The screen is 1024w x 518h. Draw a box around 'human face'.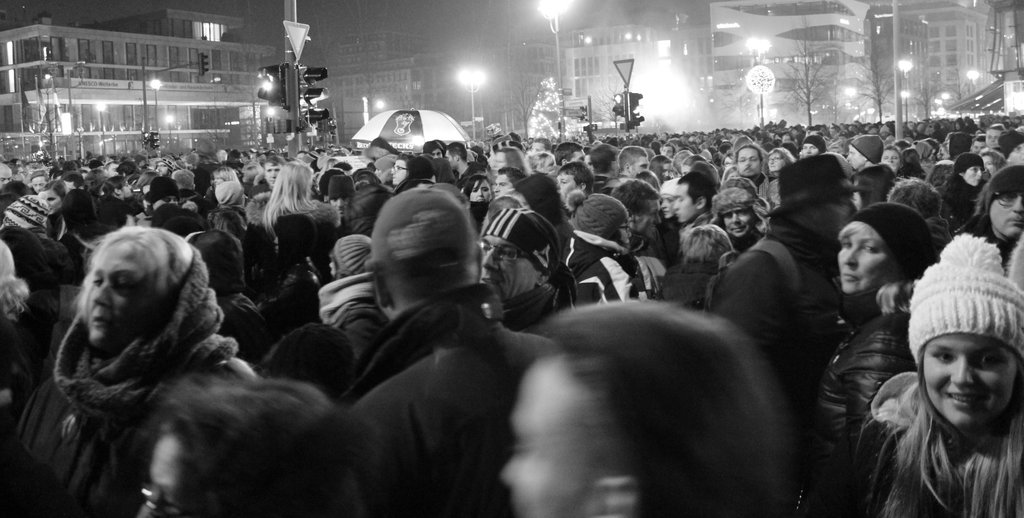
82/233/163/354.
